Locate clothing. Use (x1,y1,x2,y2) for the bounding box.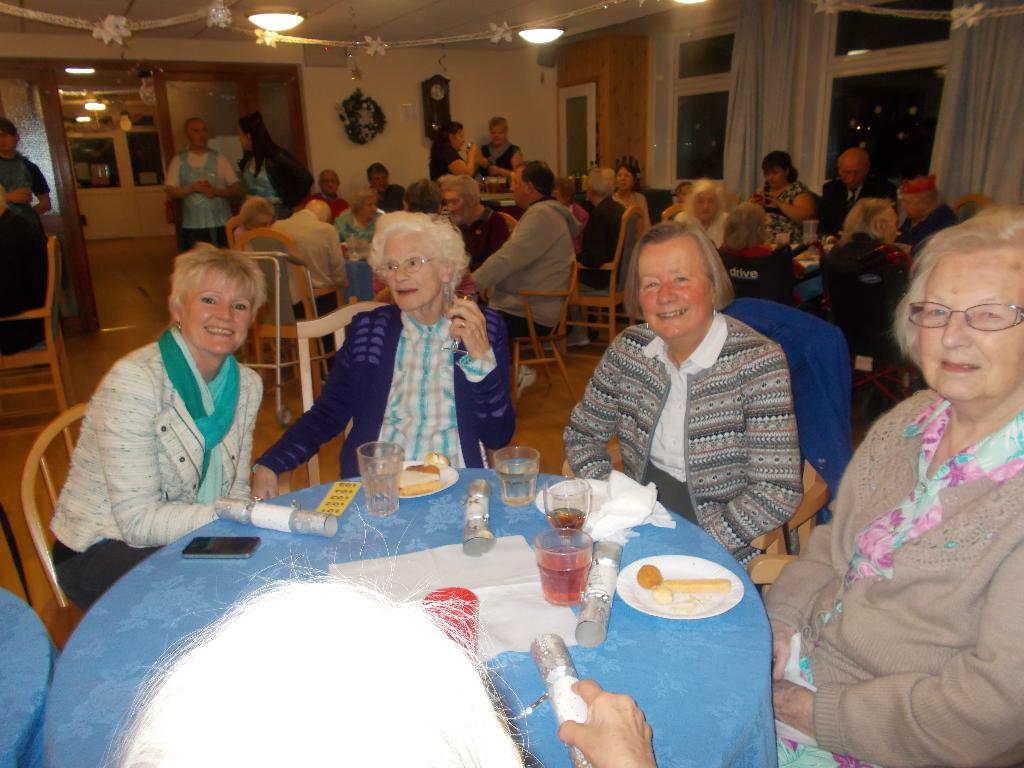
(260,300,516,479).
